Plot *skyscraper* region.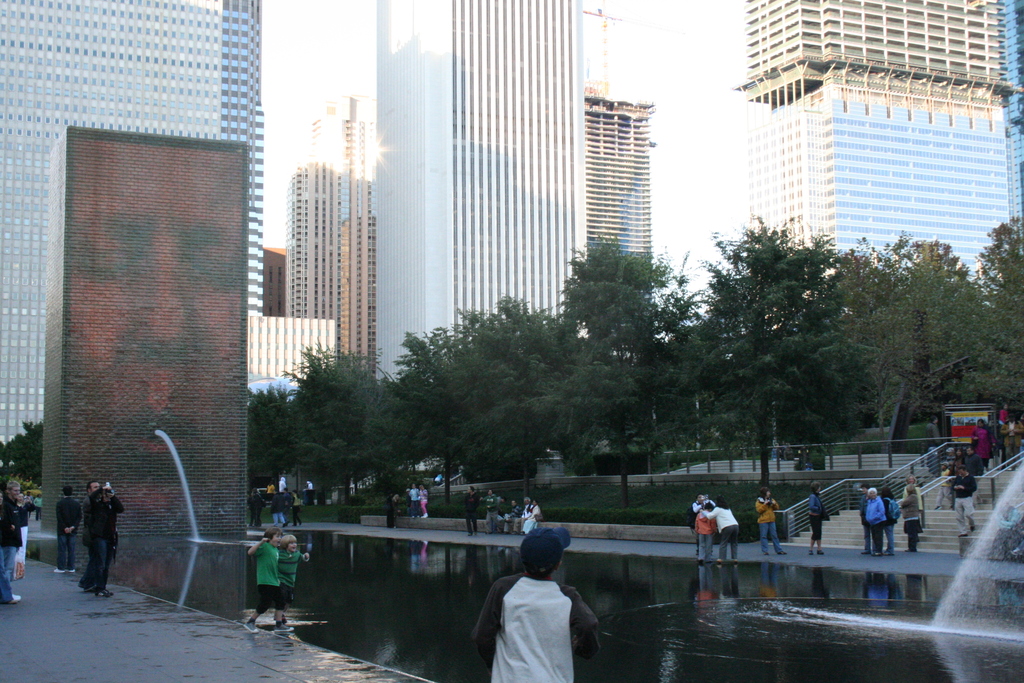
Plotted at 735:0:1023:315.
